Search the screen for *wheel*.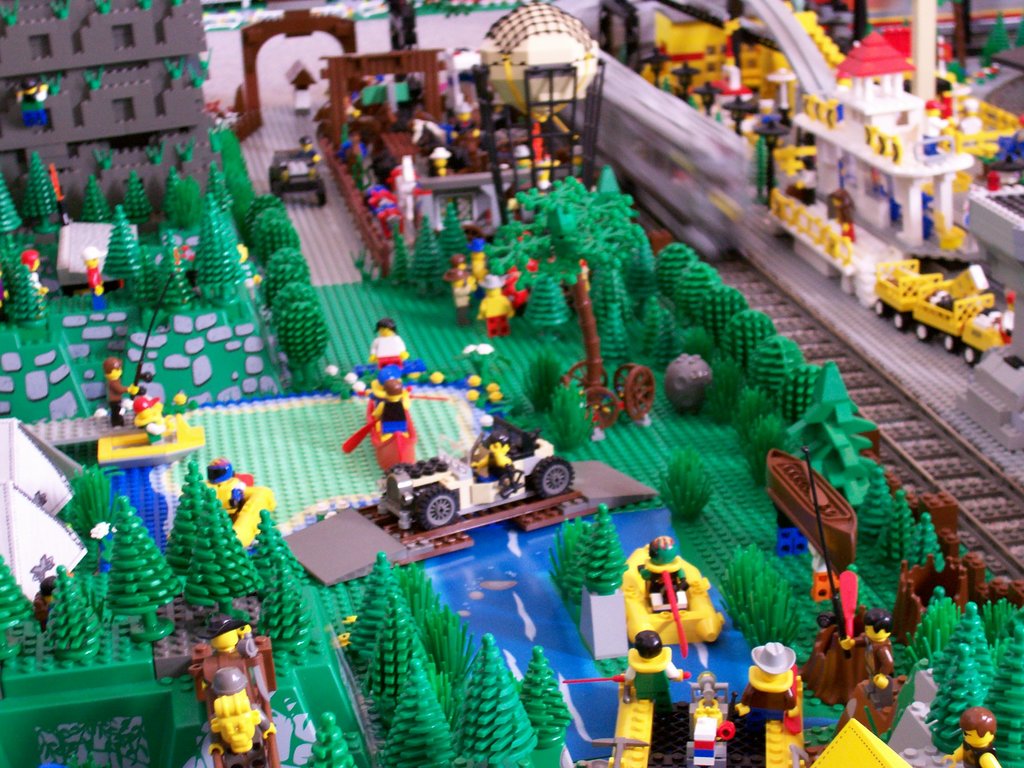
Found at [x1=275, y1=177, x2=283, y2=196].
